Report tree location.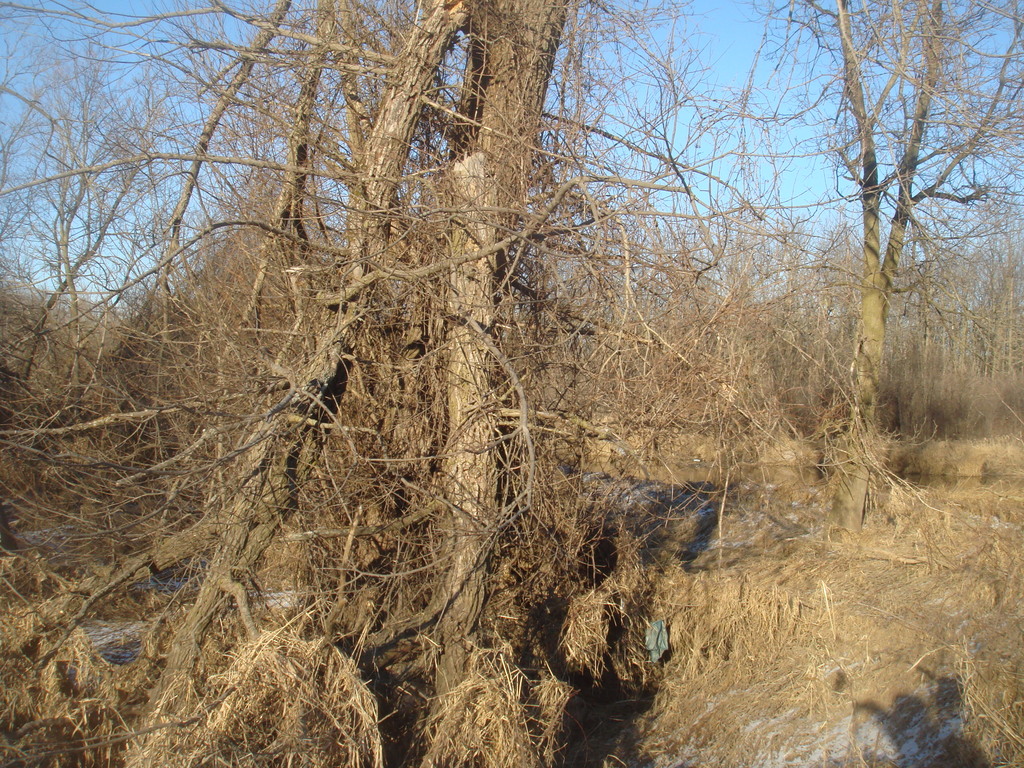
Report: [716, 28, 989, 533].
